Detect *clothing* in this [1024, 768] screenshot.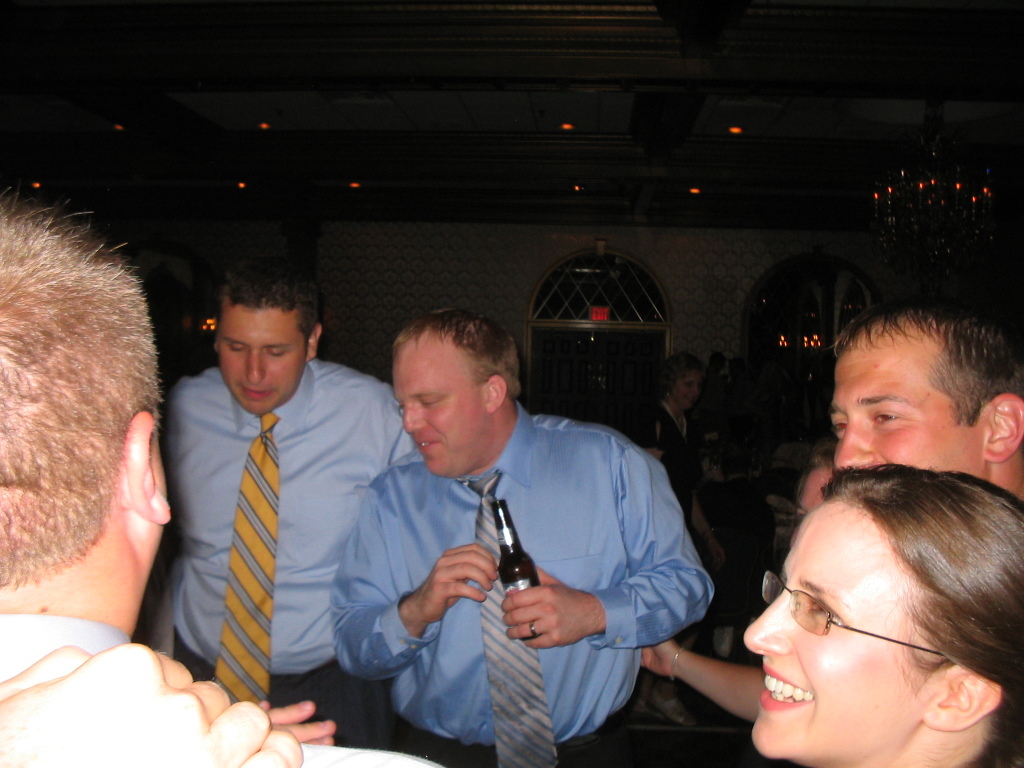
Detection: pyautogui.locateOnScreen(2, 624, 386, 767).
